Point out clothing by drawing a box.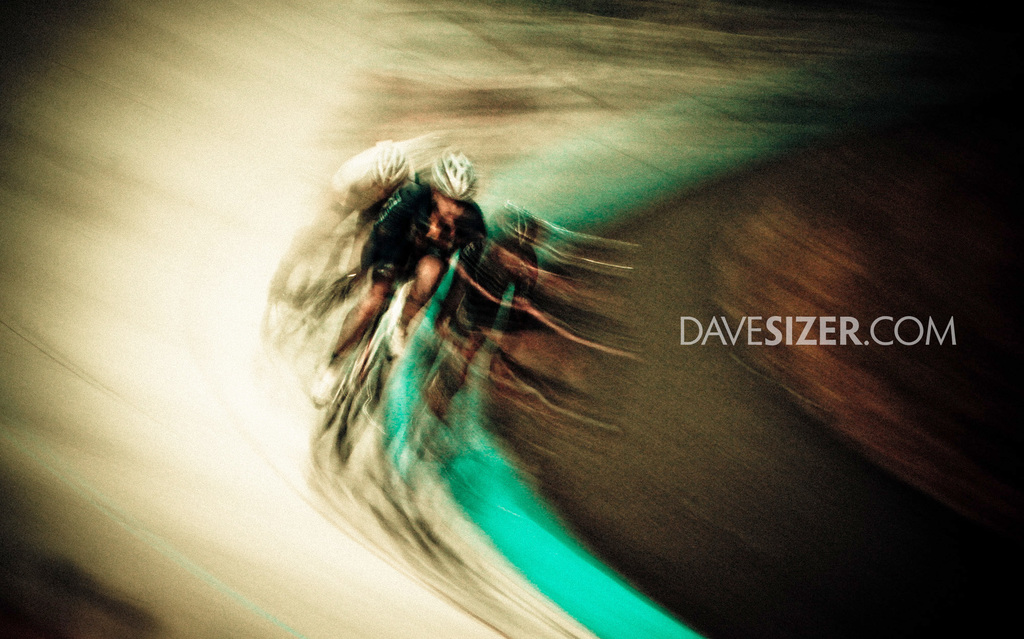
{"left": 363, "top": 180, "right": 484, "bottom": 315}.
